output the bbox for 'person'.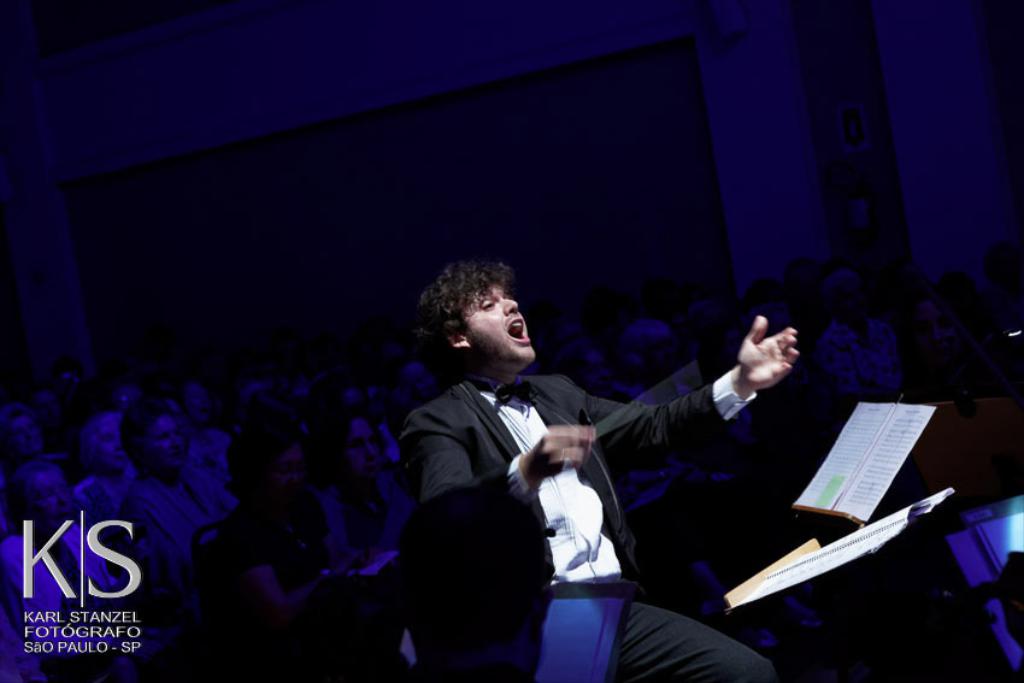
crop(400, 255, 790, 682).
